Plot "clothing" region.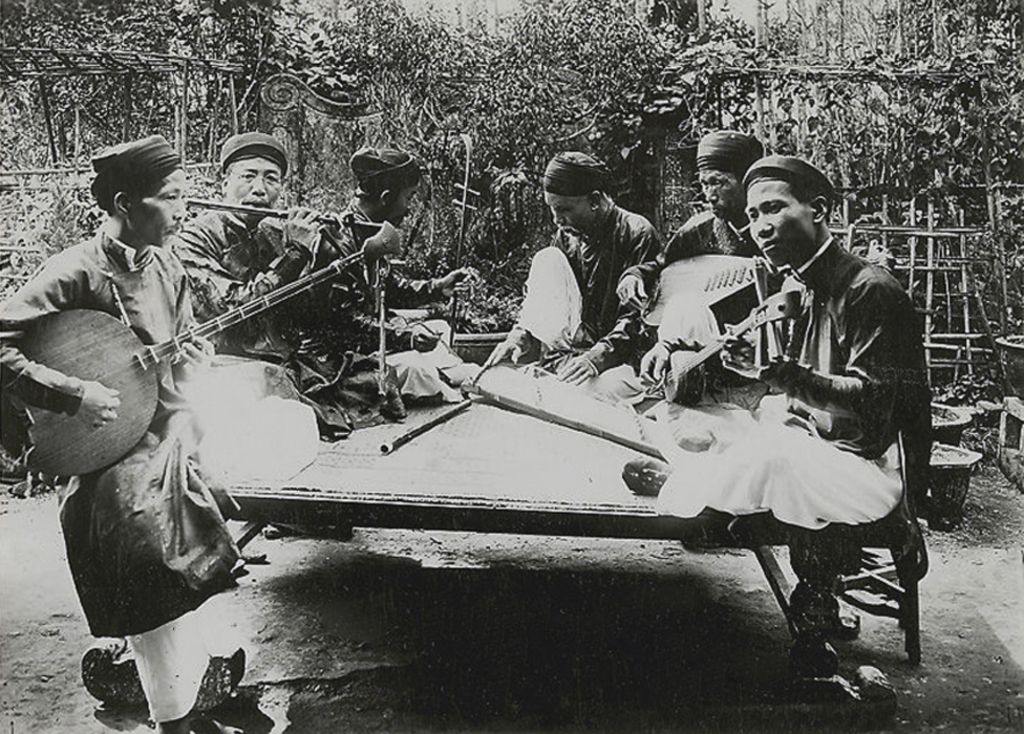
Plotted at 498,195,671,408.
